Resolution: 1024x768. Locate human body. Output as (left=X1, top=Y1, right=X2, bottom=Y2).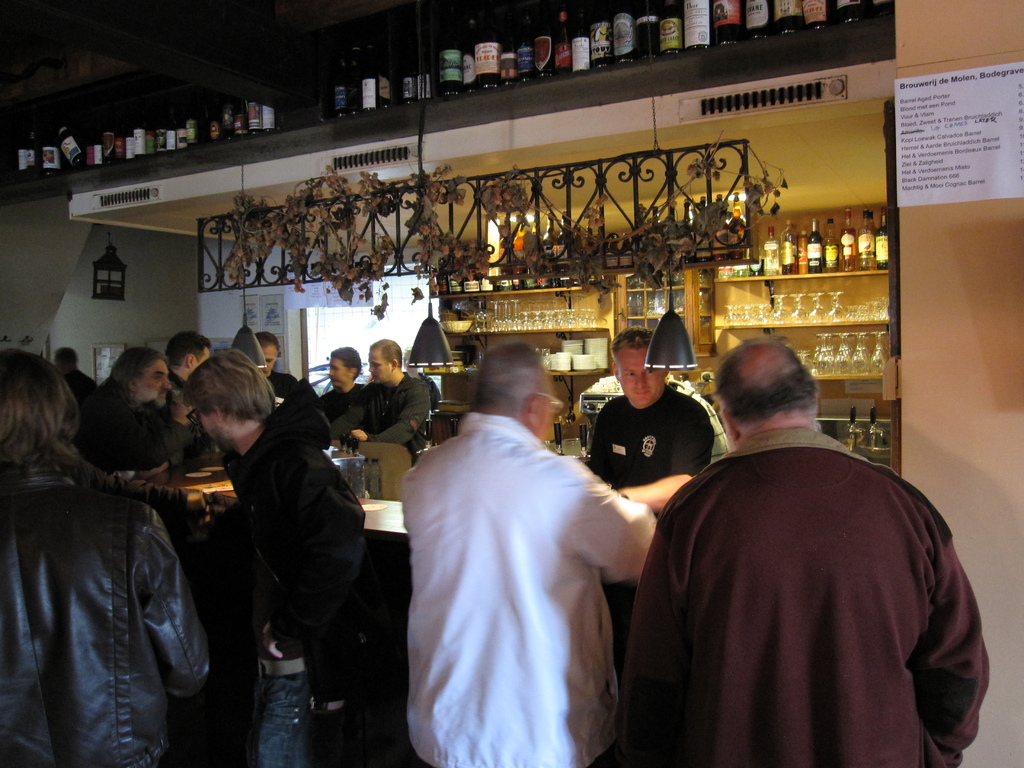
(left=392, top=364, right=663, bottom=762).
